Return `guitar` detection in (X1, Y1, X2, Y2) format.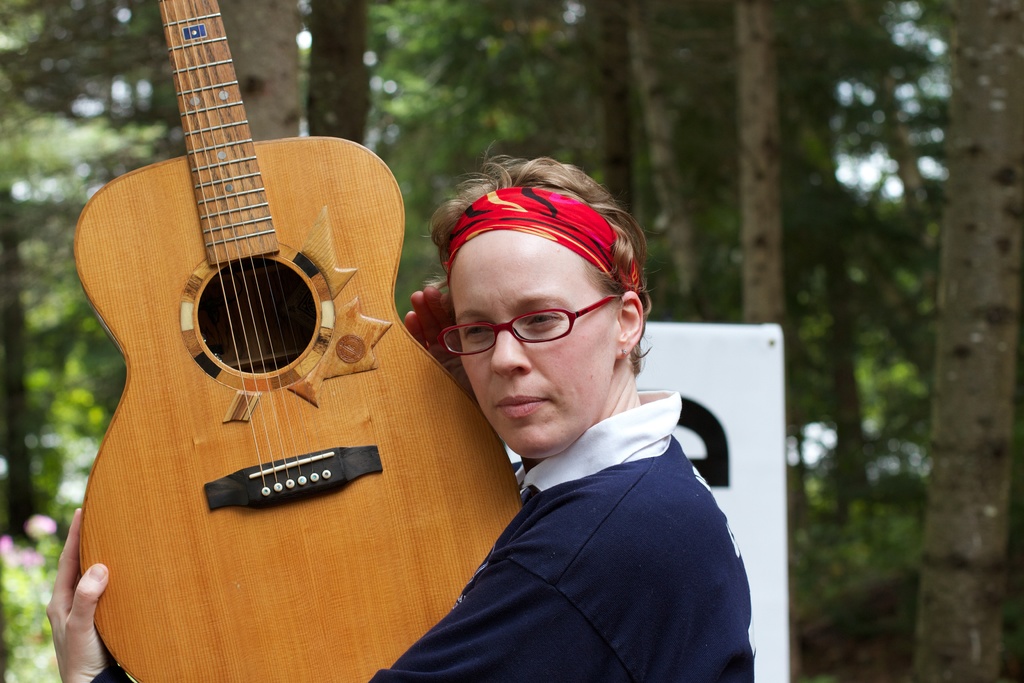
(66, 0, 527, 682).
